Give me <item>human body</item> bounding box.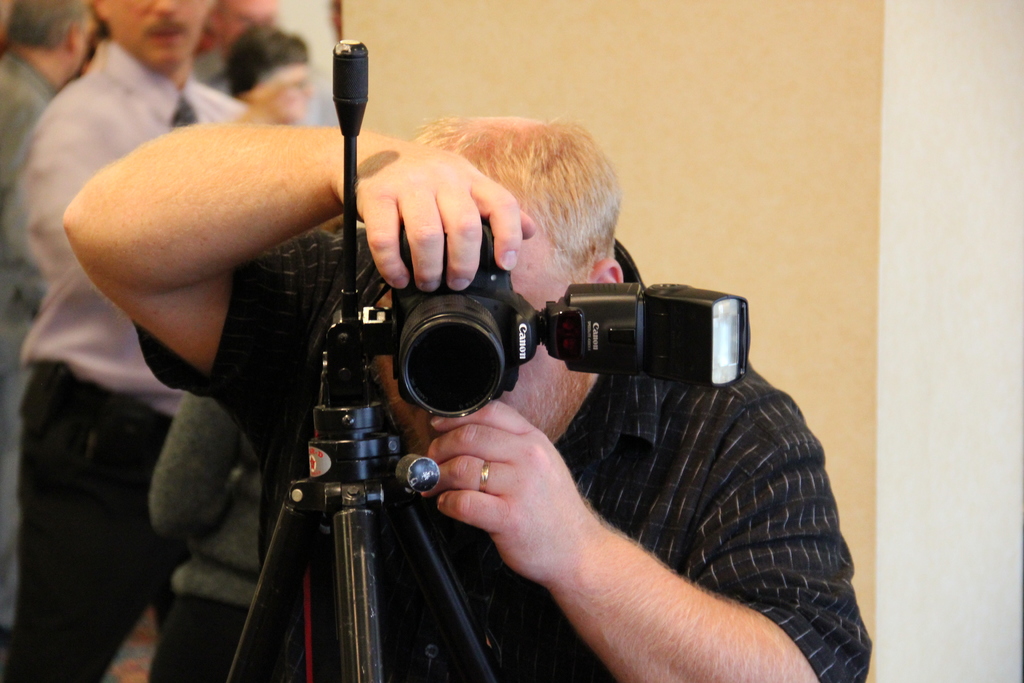
(left=6, top=3, right=245, bottom=682).
